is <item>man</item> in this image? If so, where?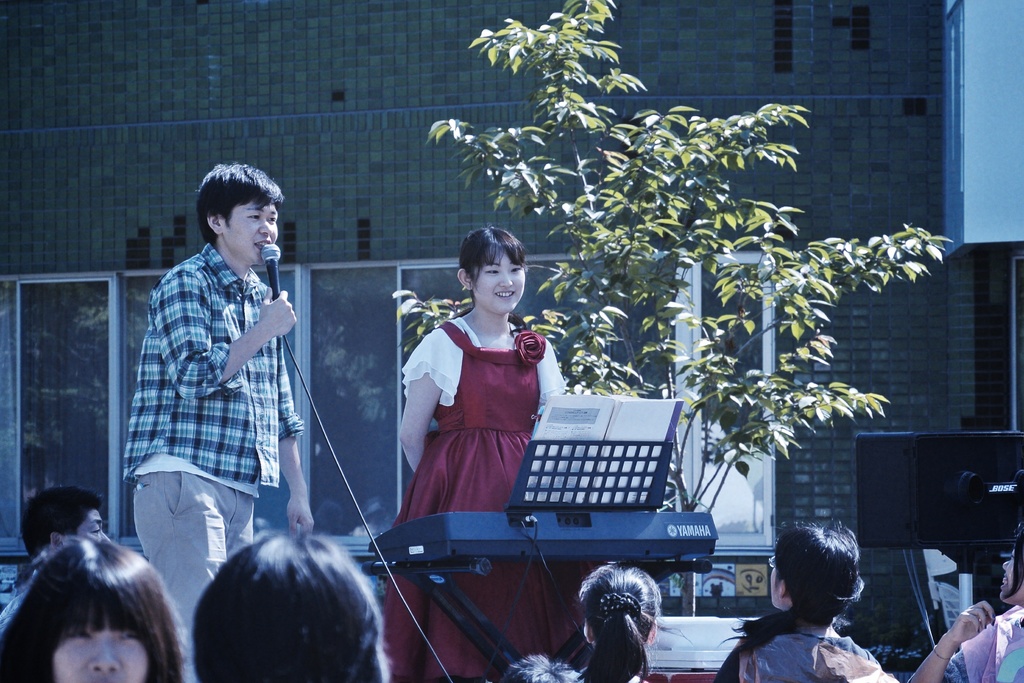
Yes, at region(124, 152, 328, 606).
